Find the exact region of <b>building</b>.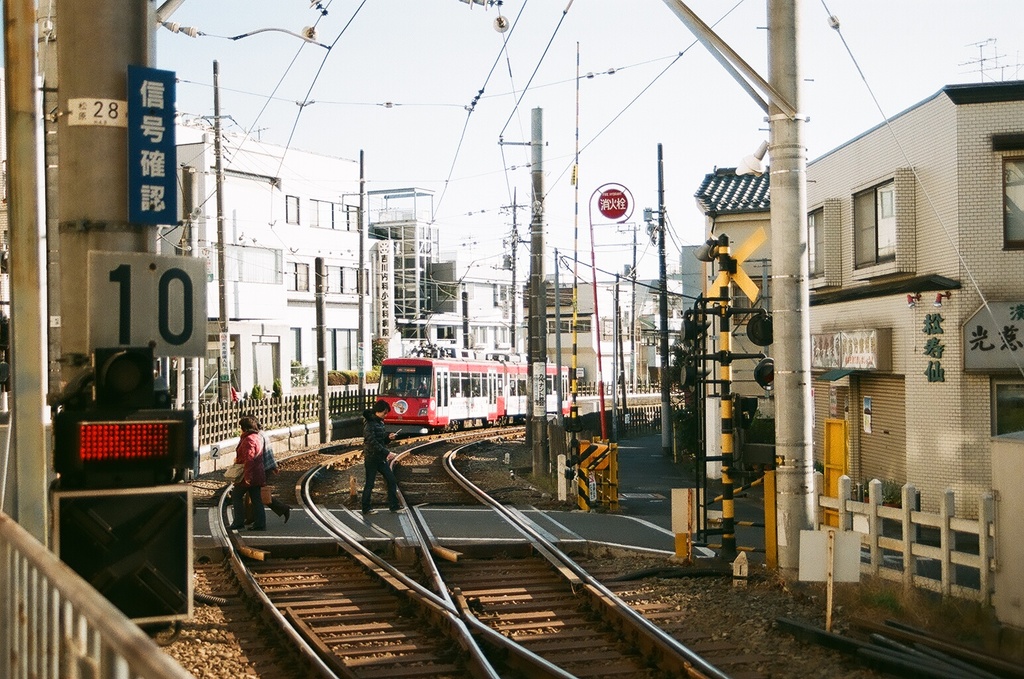
Exact region: x1=680, y1=85, x2=1021, y2=627.
